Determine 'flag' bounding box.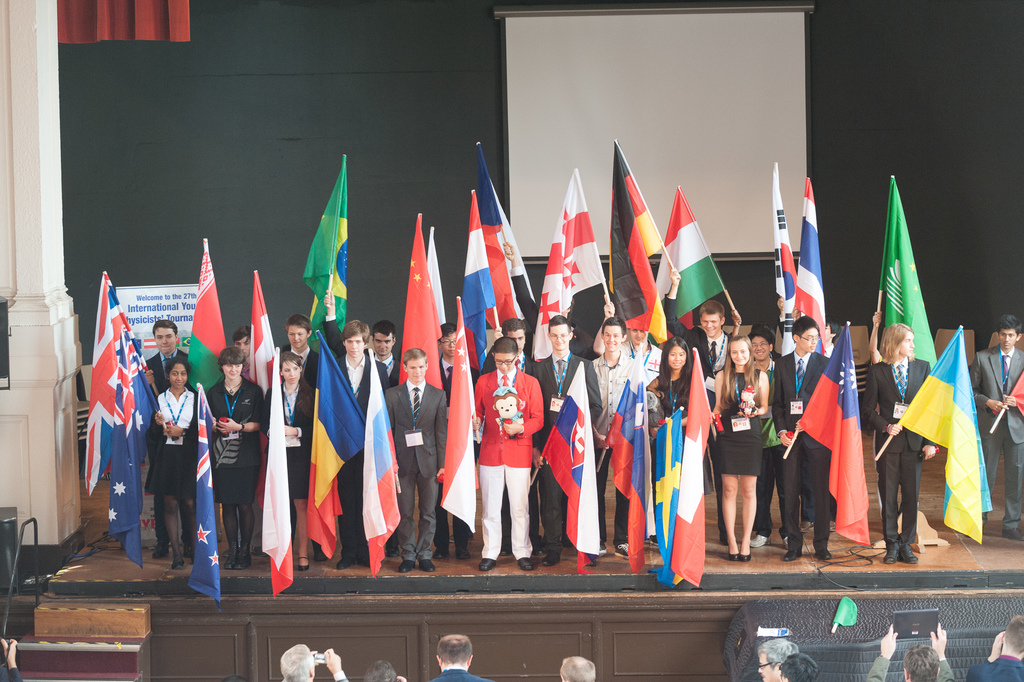
Determined: x1=538 y1=357 x2=601 y2=567.
